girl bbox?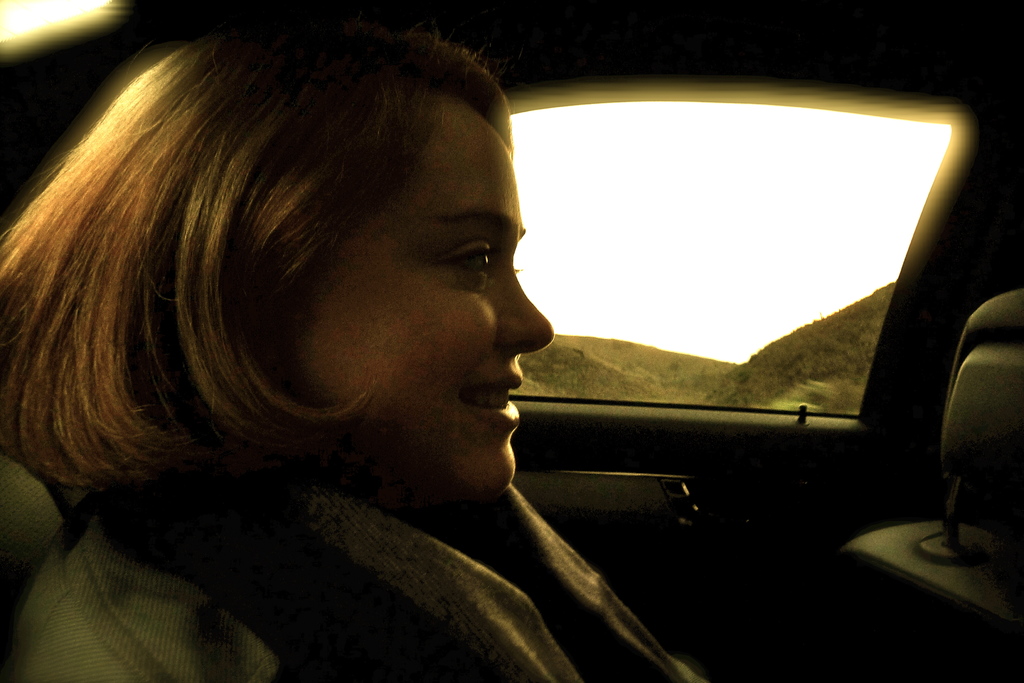
rect(0, 0, 708, 682)
